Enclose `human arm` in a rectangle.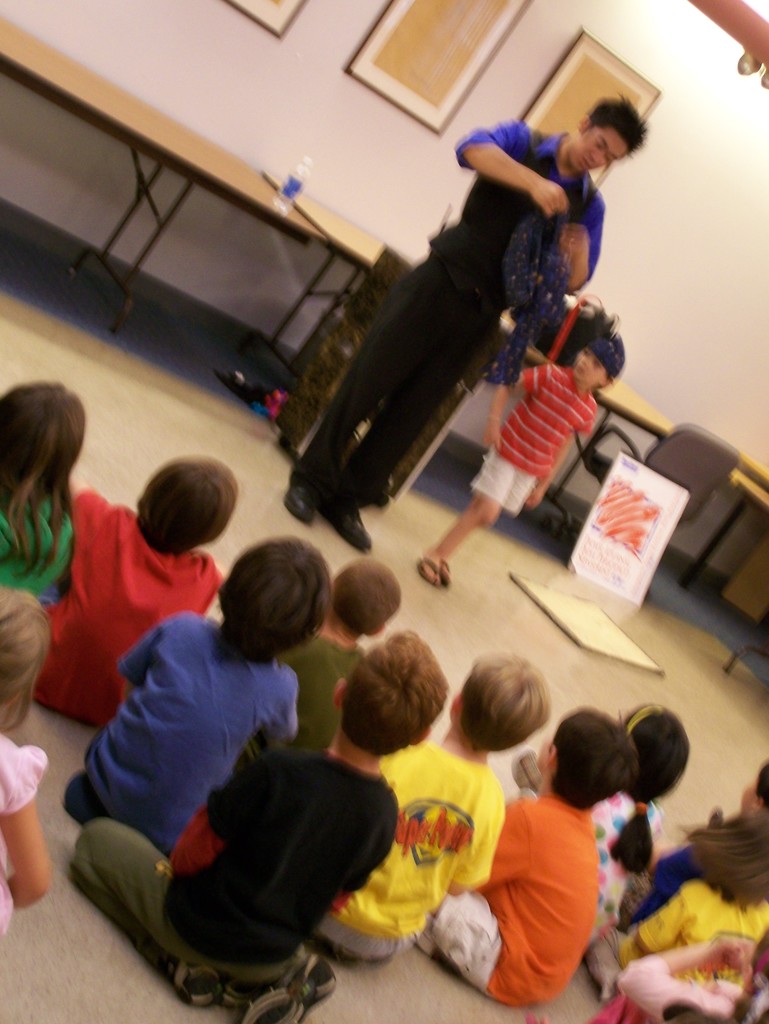
63/470/107/540.
